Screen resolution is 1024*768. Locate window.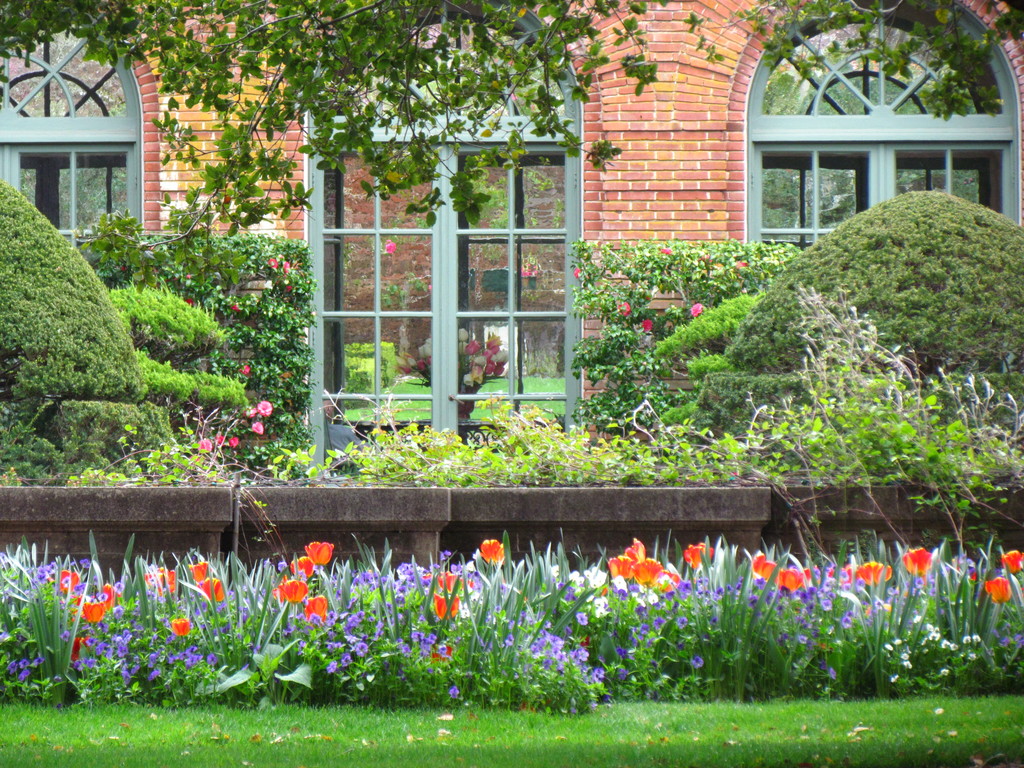
[288,128,577,404].
